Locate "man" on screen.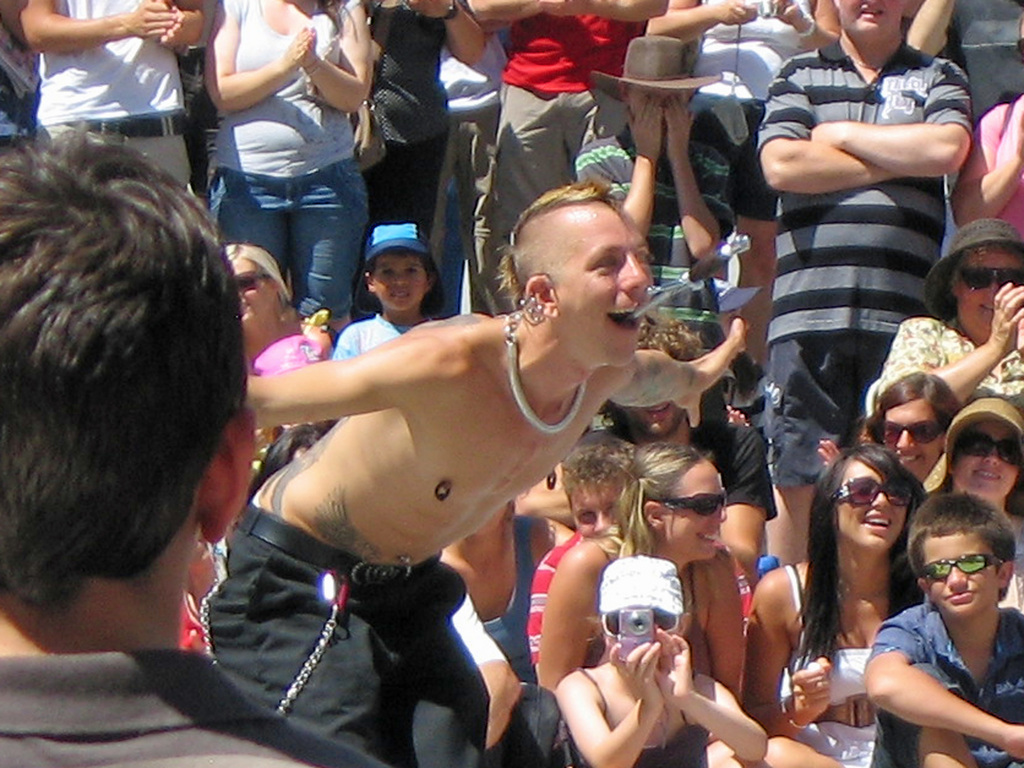
On screen at box=[0, 122, 393, 767].
